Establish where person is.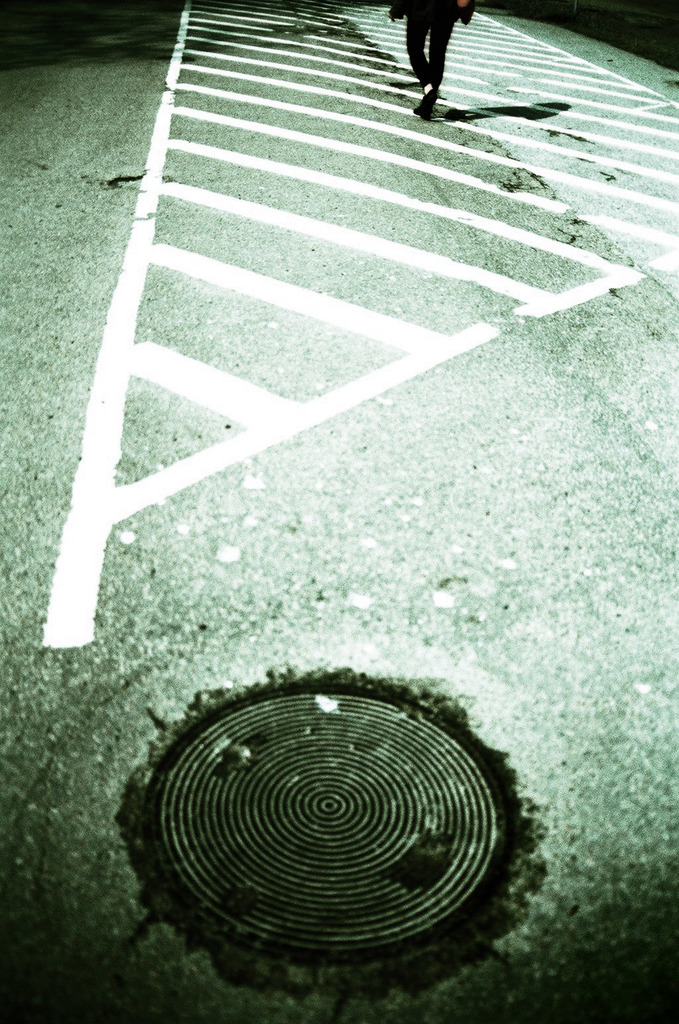
Established at box=[408, 0, 488, 98].
